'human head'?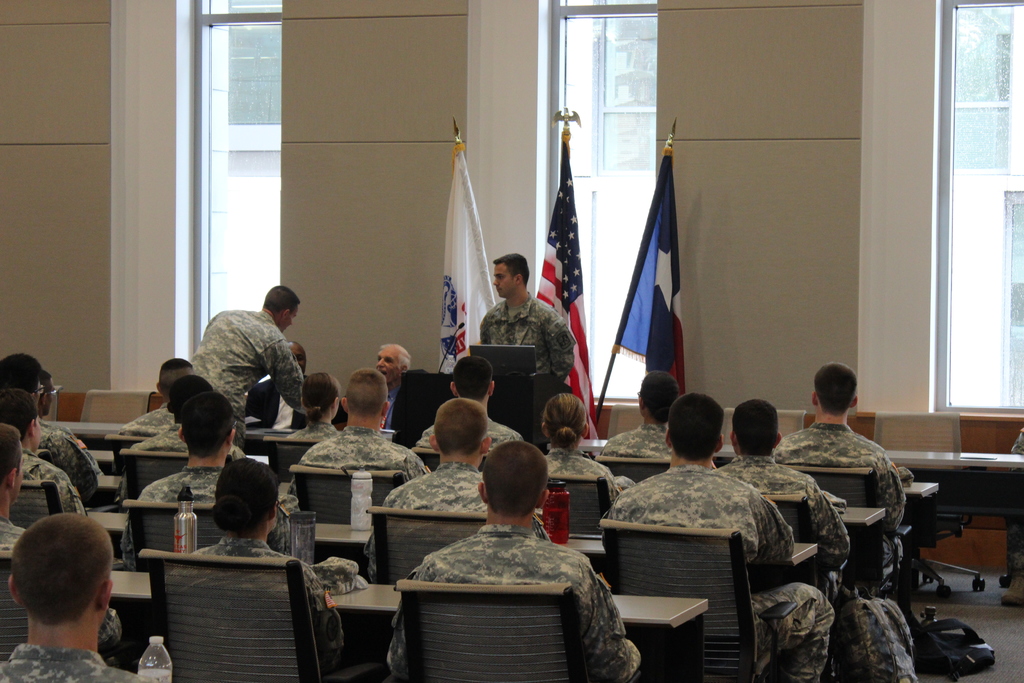
(492,252,533,299)
